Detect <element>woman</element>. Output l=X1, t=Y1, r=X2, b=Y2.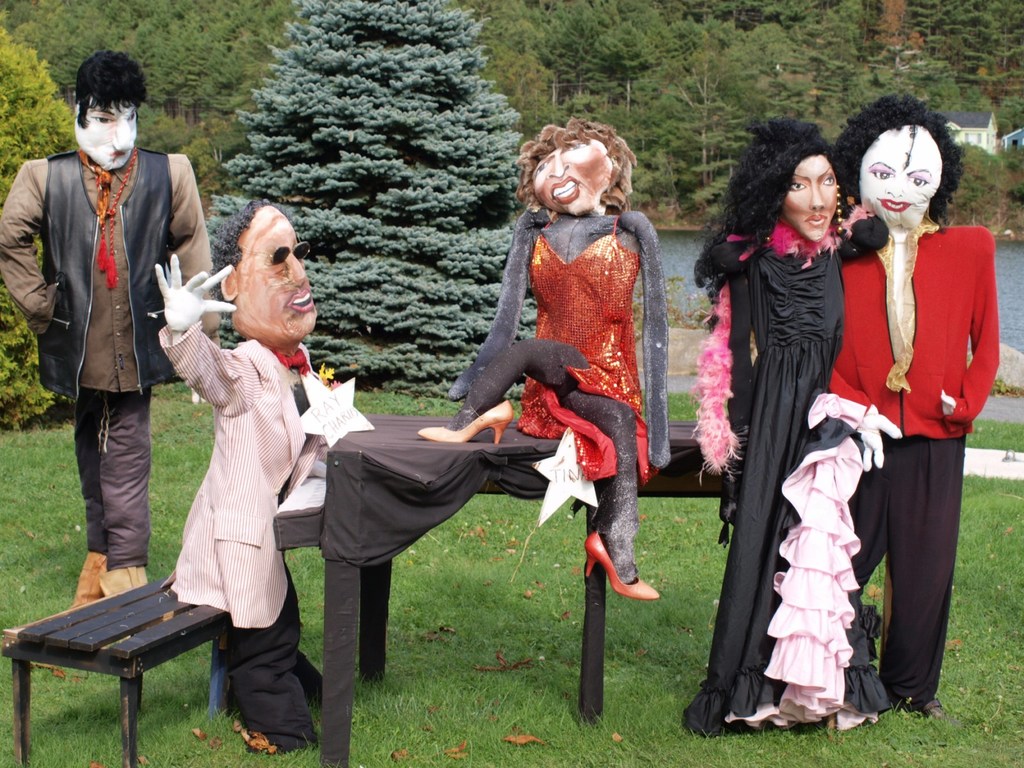
l=416, t=114, r=670, b=600.
